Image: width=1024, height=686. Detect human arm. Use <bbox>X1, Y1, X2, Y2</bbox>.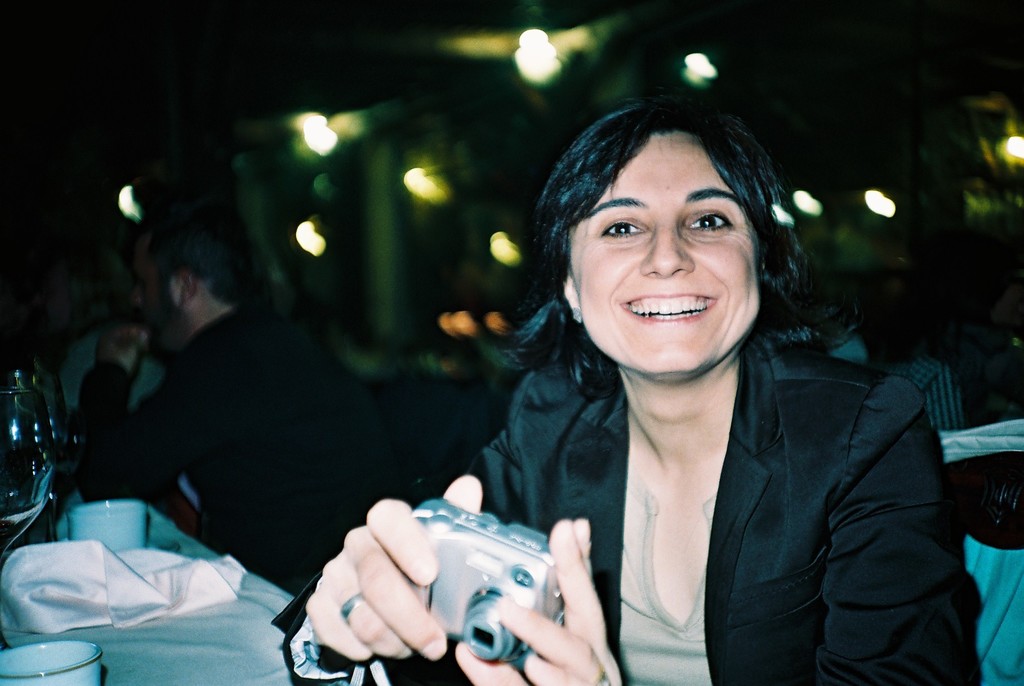
<bbox>458, 372, 980, 685</bbox>.
